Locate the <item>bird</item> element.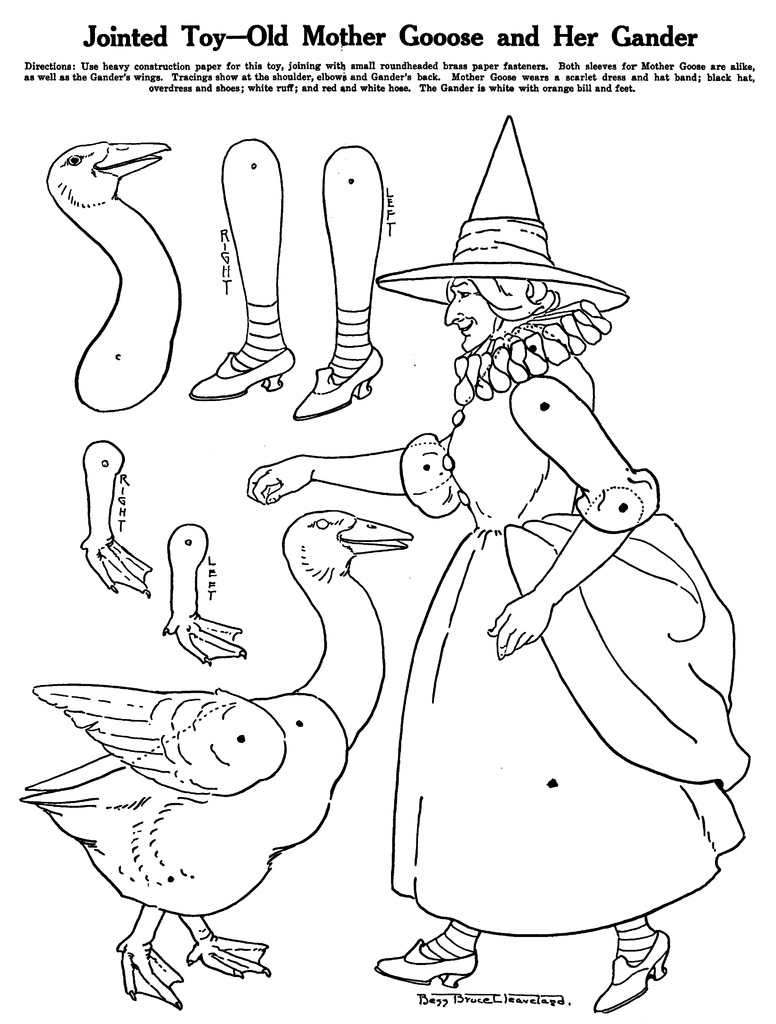
Element bbox: left=17, top=504, right=414, bottom=1012.
